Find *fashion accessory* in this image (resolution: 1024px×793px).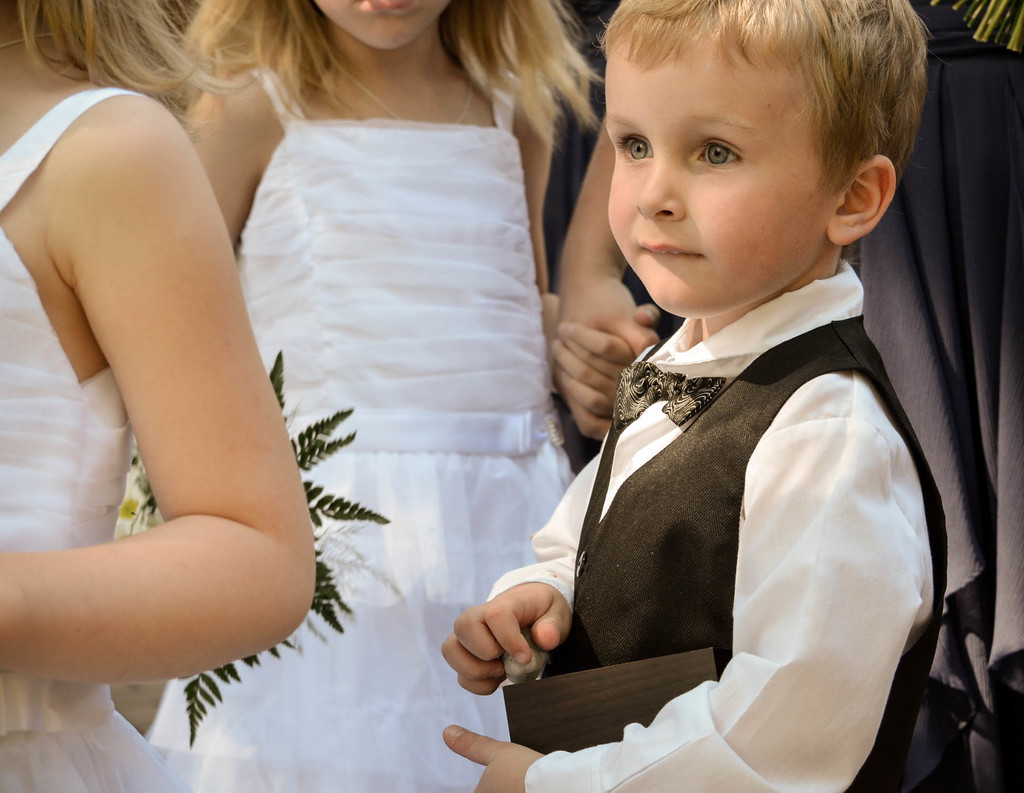
bbox(605, 357, 724, 433).
